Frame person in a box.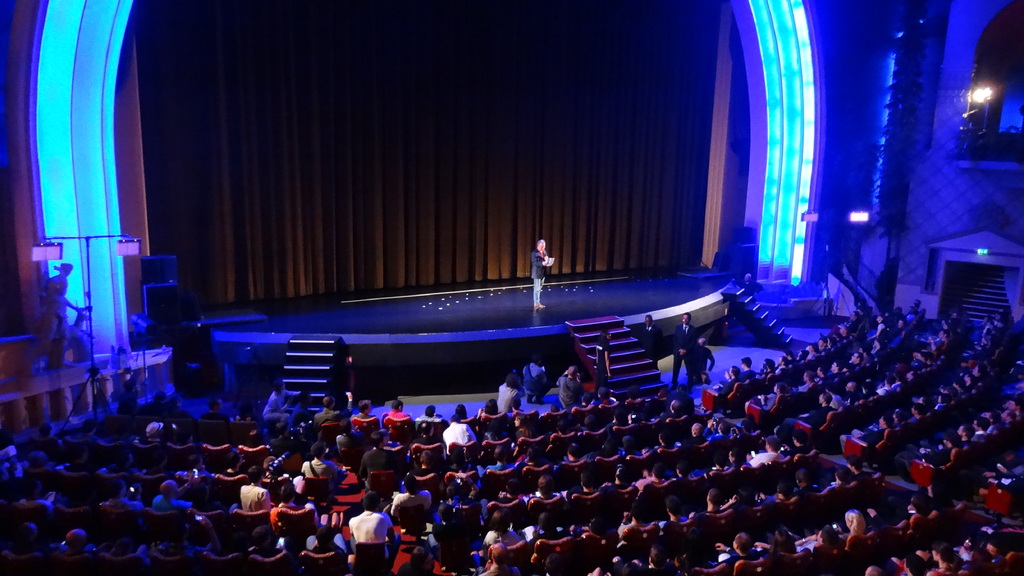
bbox=[548, 364, 588, 413].
